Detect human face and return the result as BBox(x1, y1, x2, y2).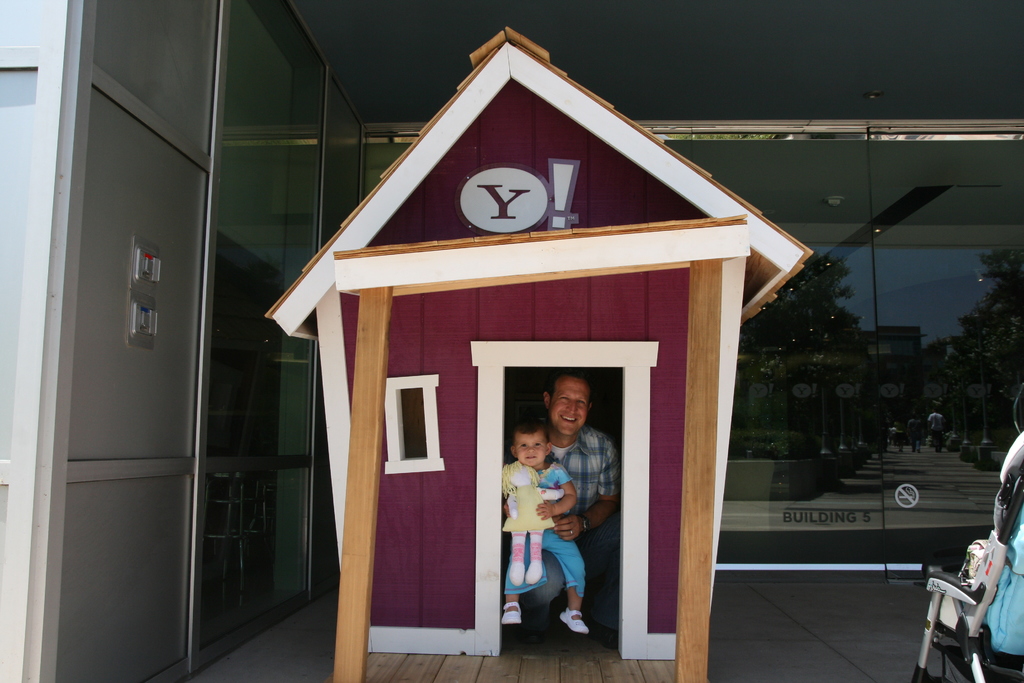
BBox(514, 434, 545, 466).
